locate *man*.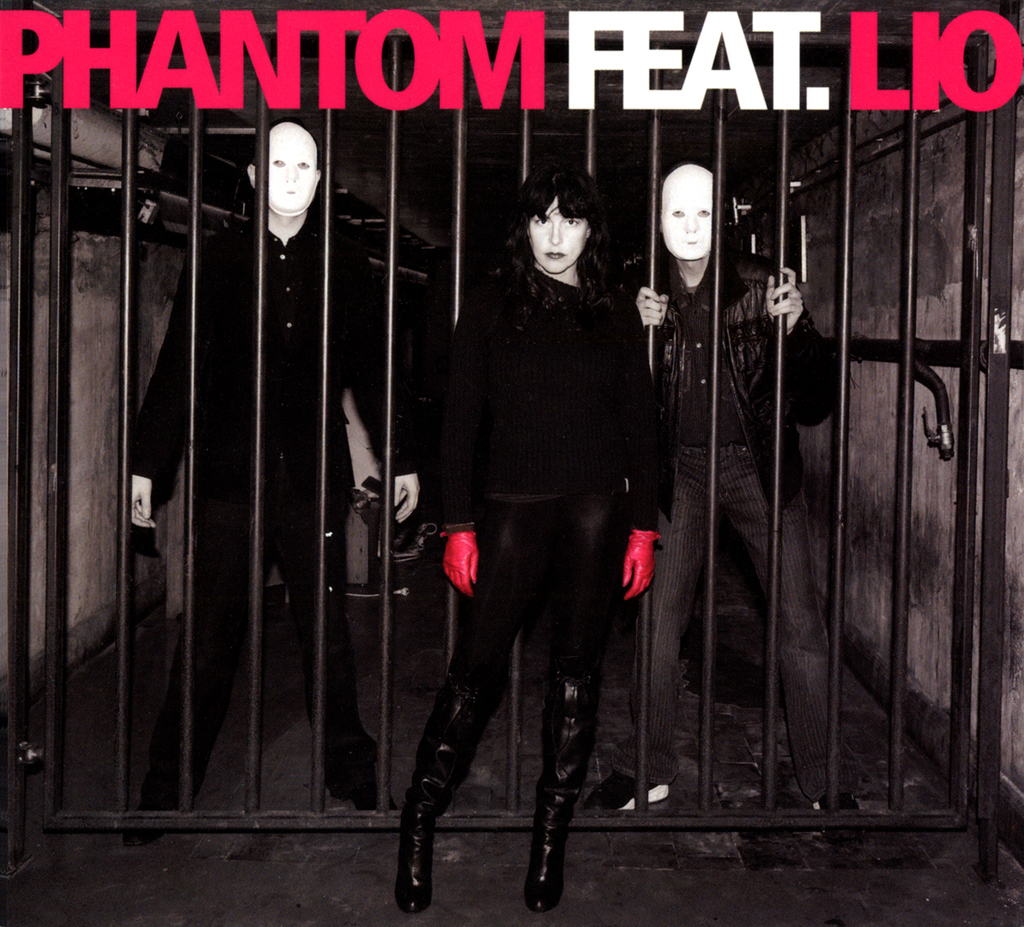
Bounding box: x1=581, y1=166, x2=859, y2=825.
